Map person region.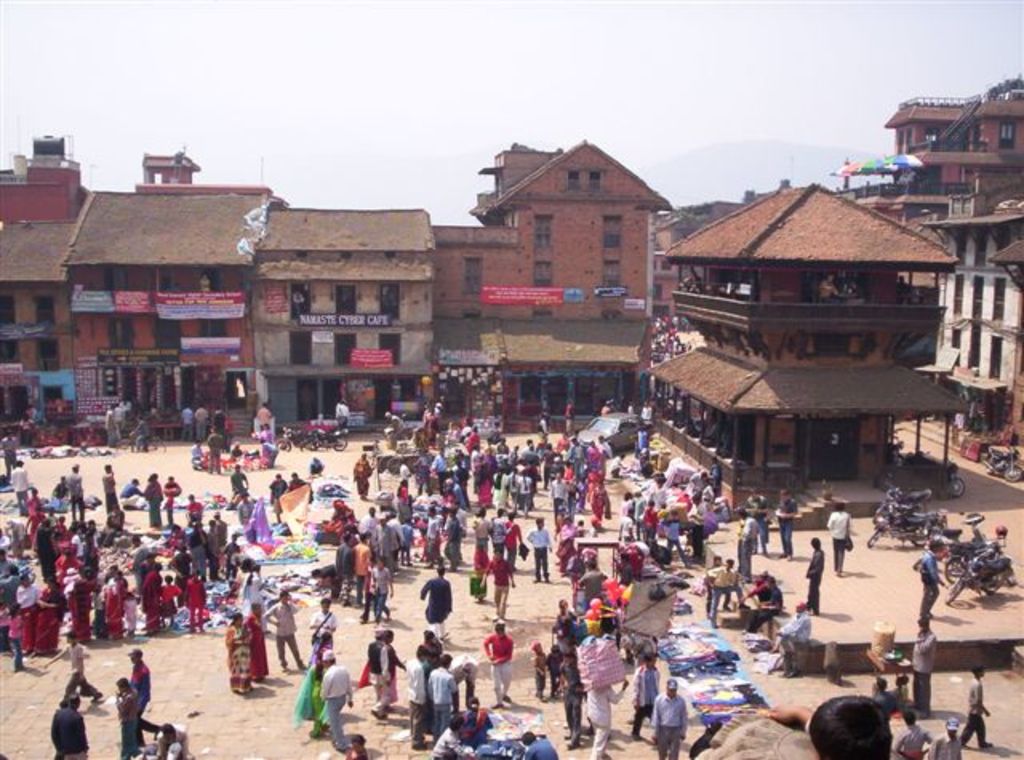
Mapped to 187/568/202/622.
